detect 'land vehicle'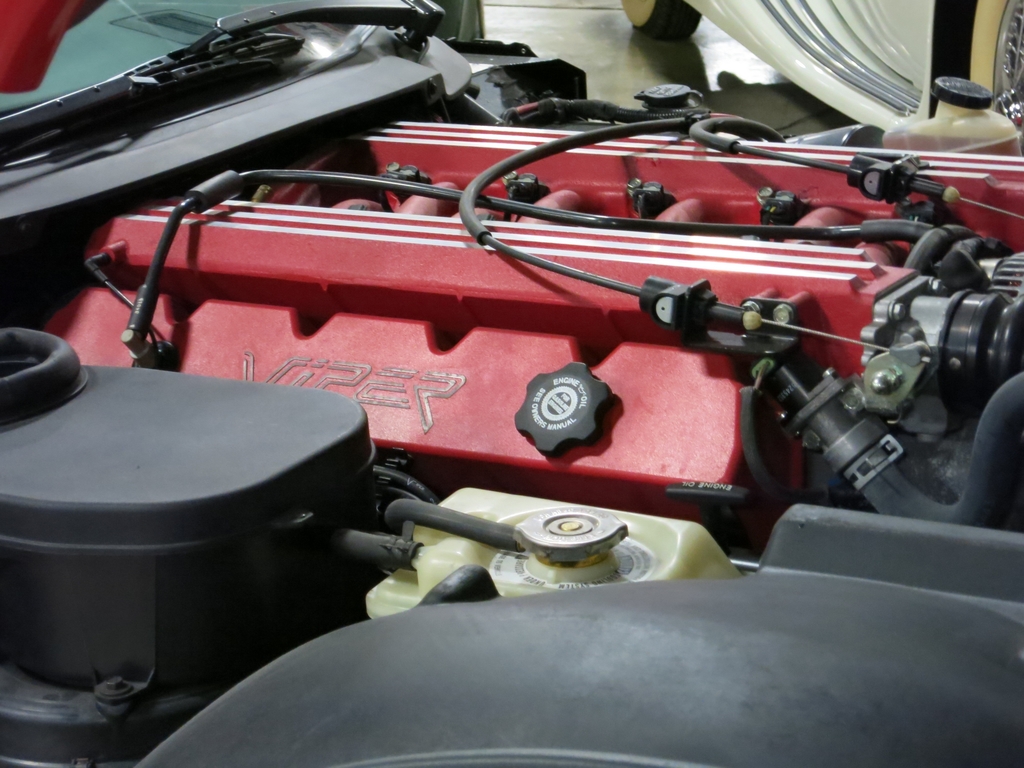
locate(623, 0, 1023, 135)
